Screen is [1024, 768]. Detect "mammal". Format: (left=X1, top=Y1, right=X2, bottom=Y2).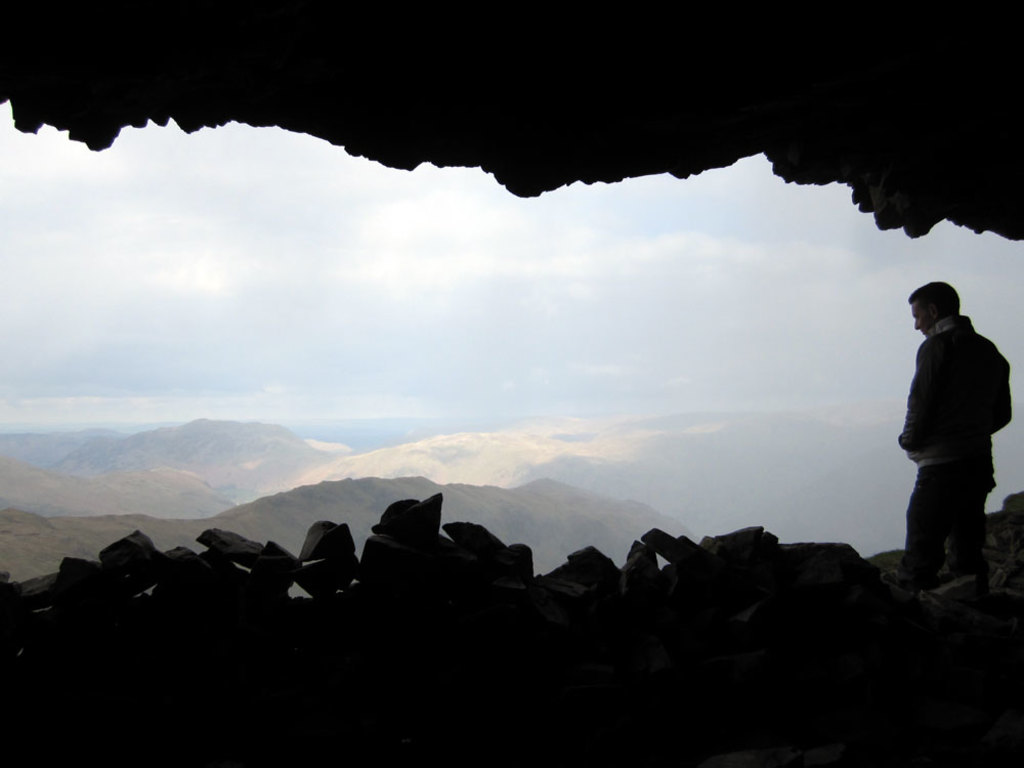
(left=890, top=271, right=1023, bottom=581).
